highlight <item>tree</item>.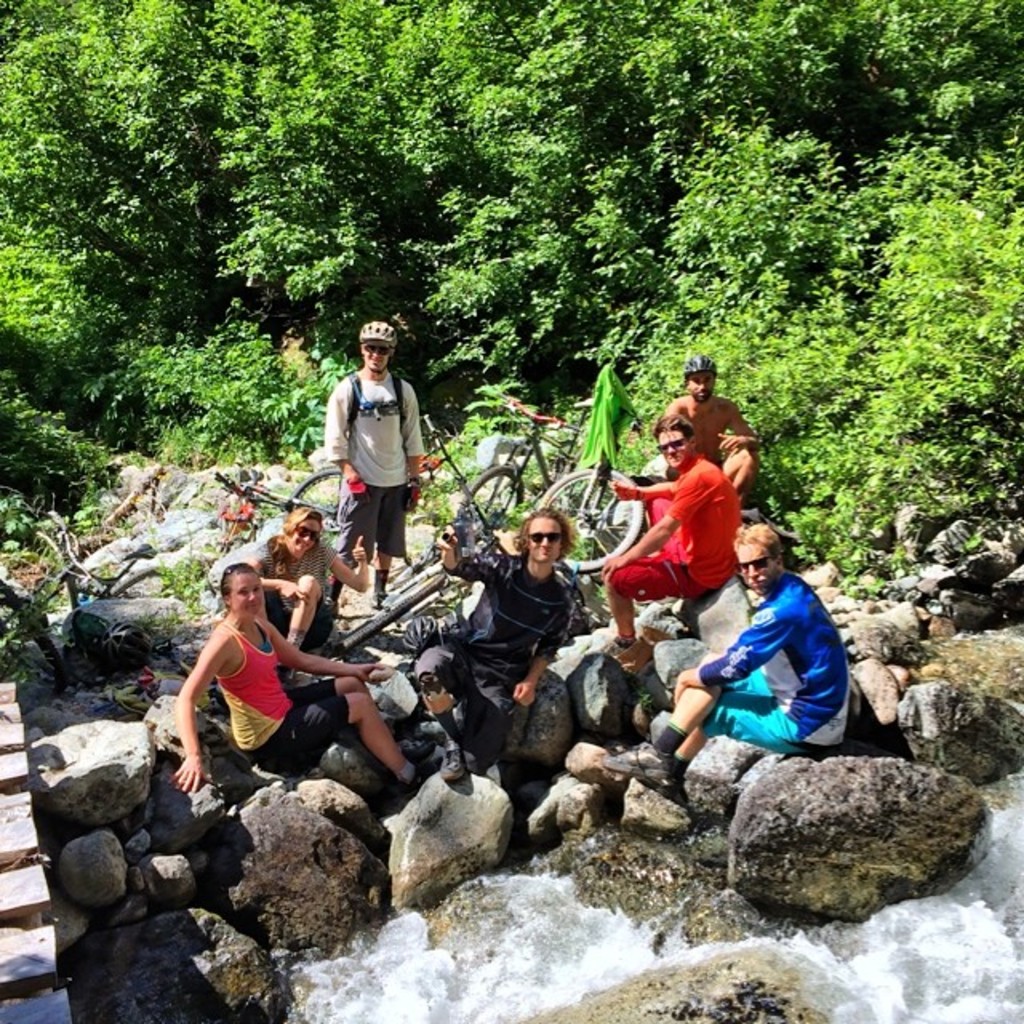
Highlighted region: 624:123:862:522.
